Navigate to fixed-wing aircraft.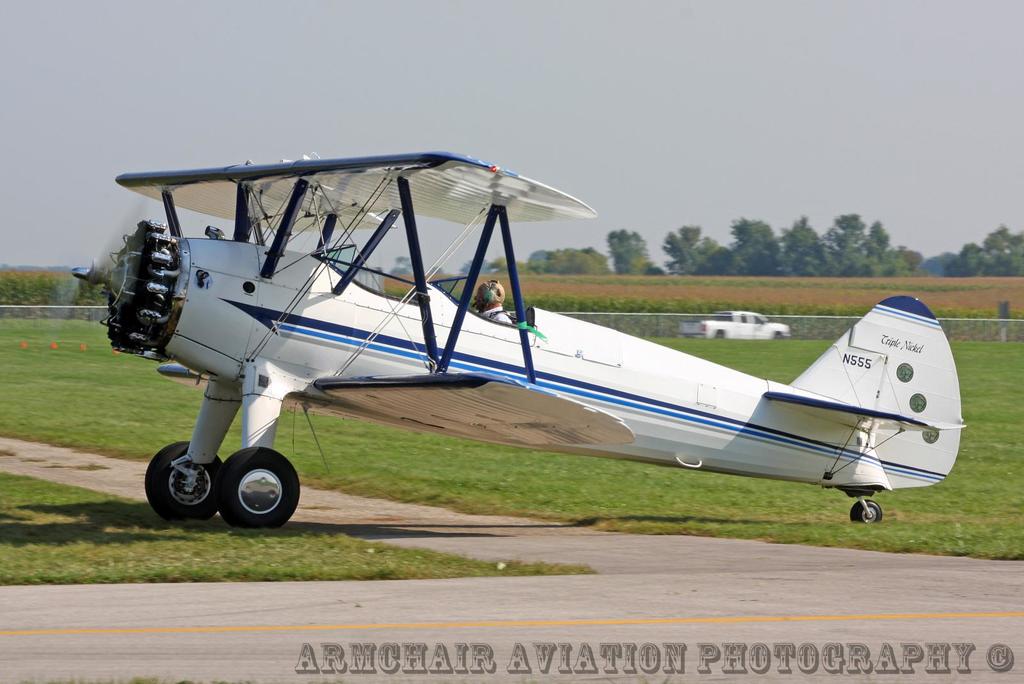
Navigation target: {"x1": 68, "y1": 149, "x2": 969, "y2": 531}.
